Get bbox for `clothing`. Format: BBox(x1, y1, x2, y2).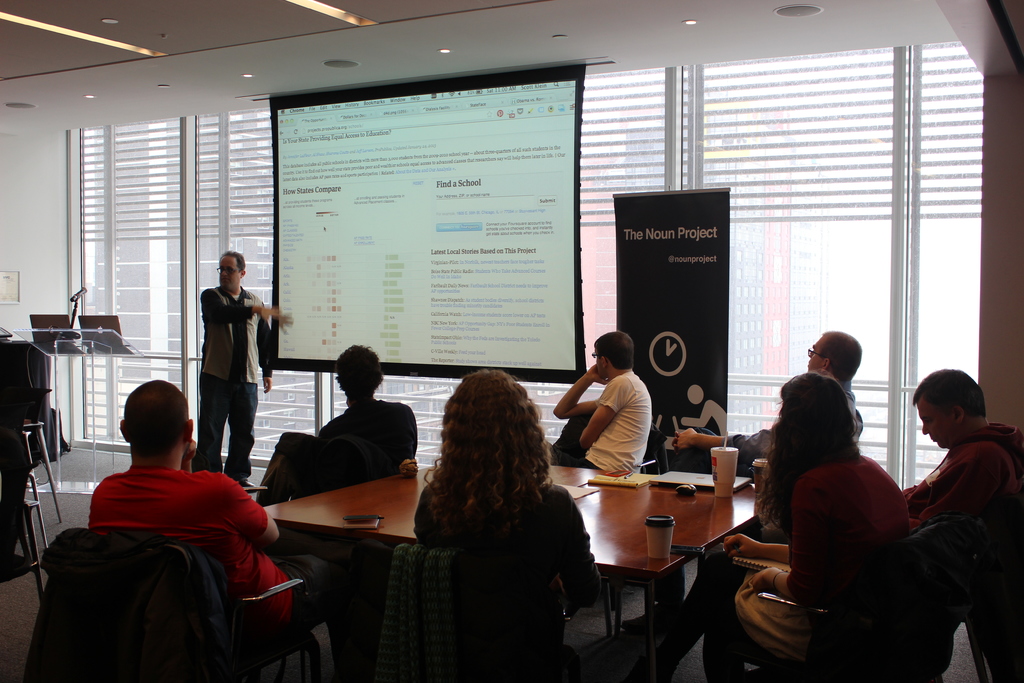
BBox(188, 254, 265, 464).
